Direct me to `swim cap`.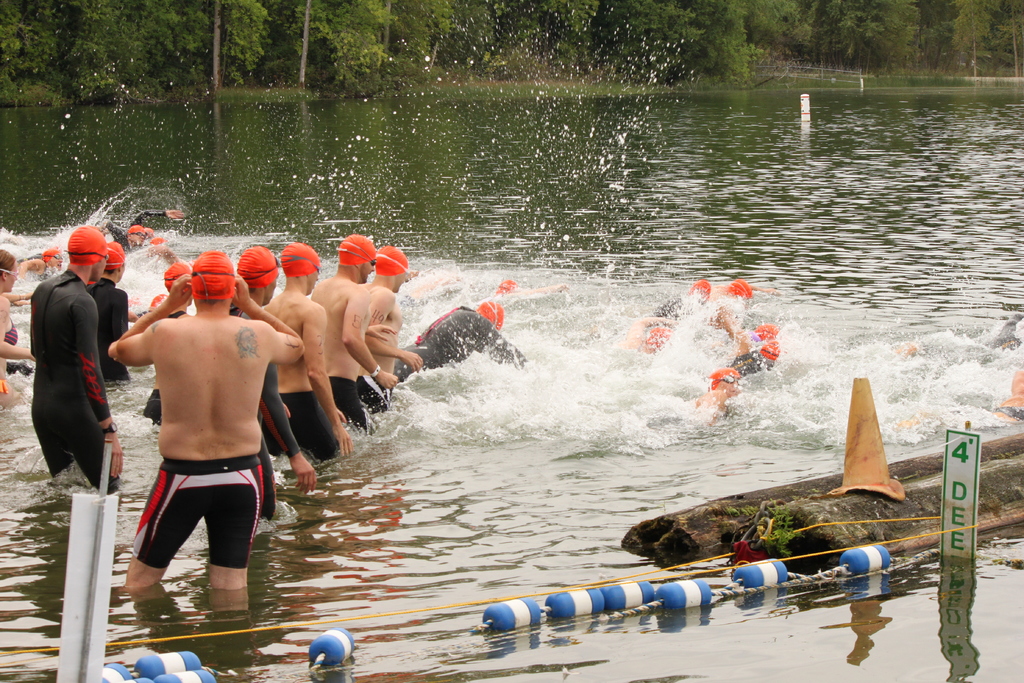
Direction: box=[192, 249, 233, 299].
